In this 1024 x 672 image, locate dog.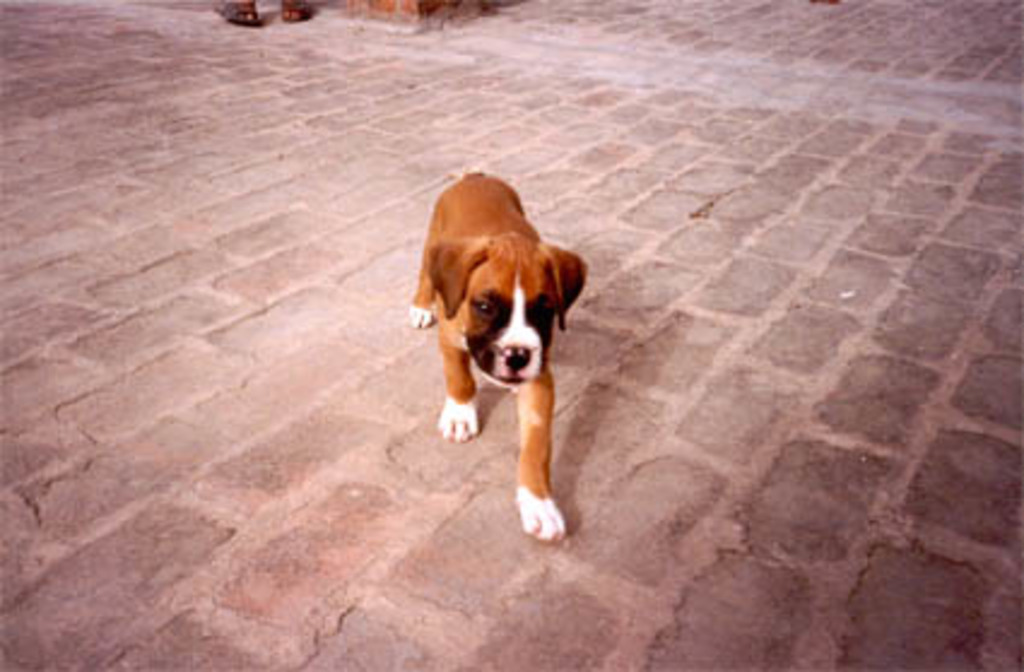
Bounding box: (407, 169, 590, 537).
